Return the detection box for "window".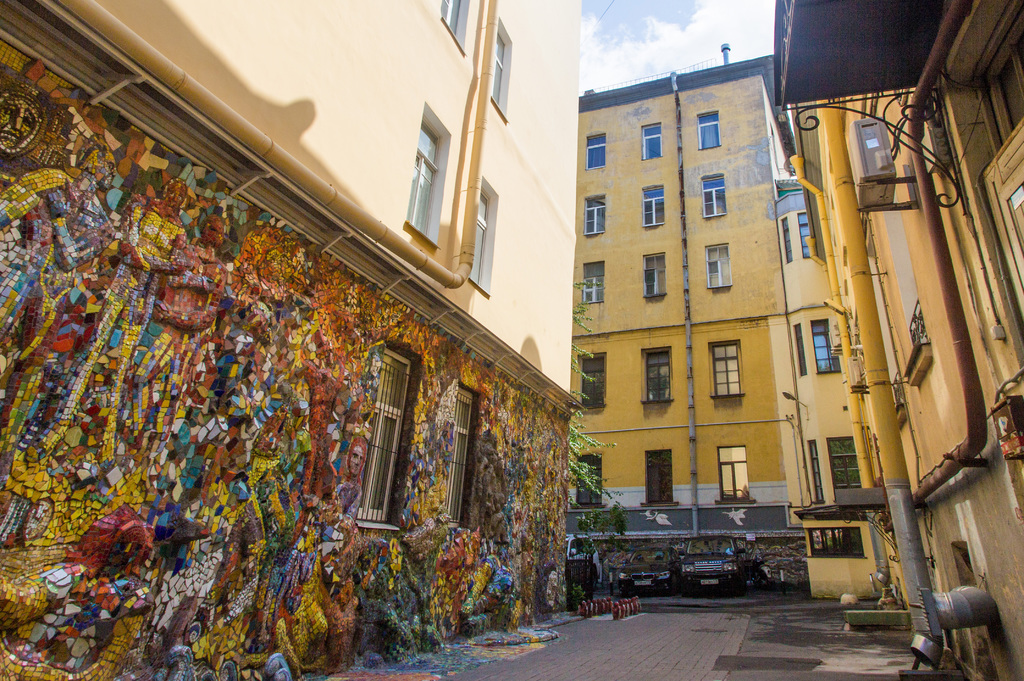
rect(439, 0, 472, 55).
